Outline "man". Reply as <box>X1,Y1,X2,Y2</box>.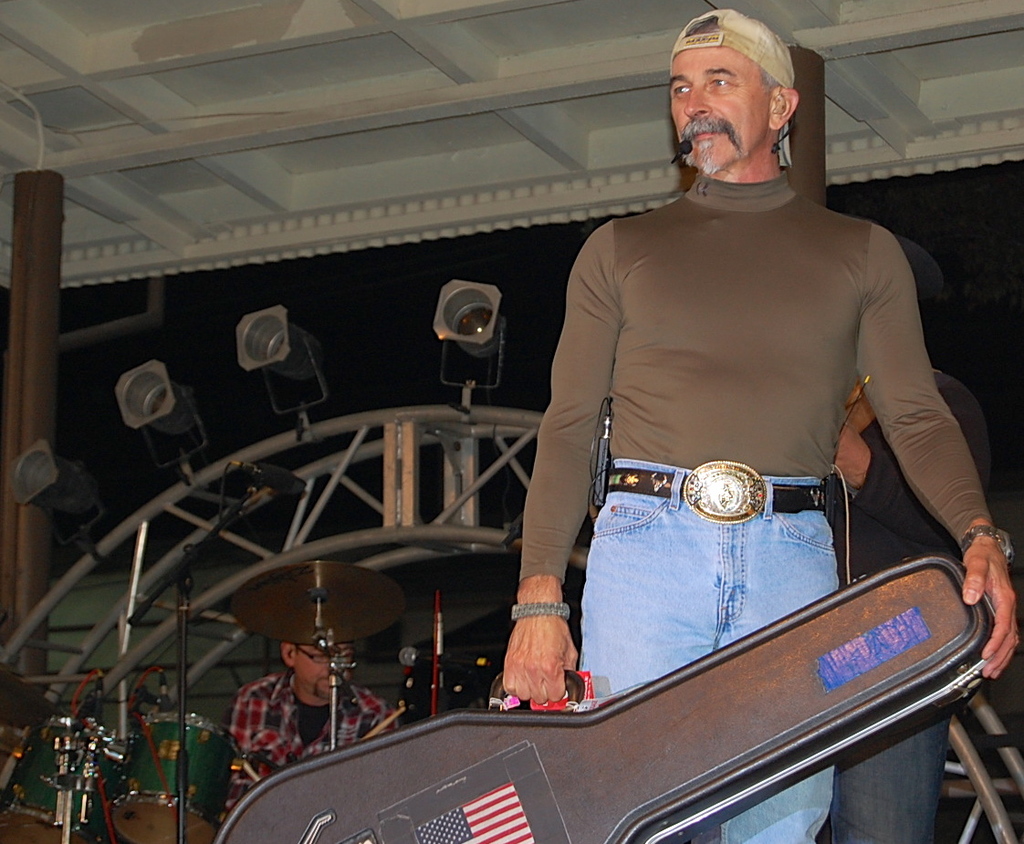
<box>513,16,972,732</box>.
